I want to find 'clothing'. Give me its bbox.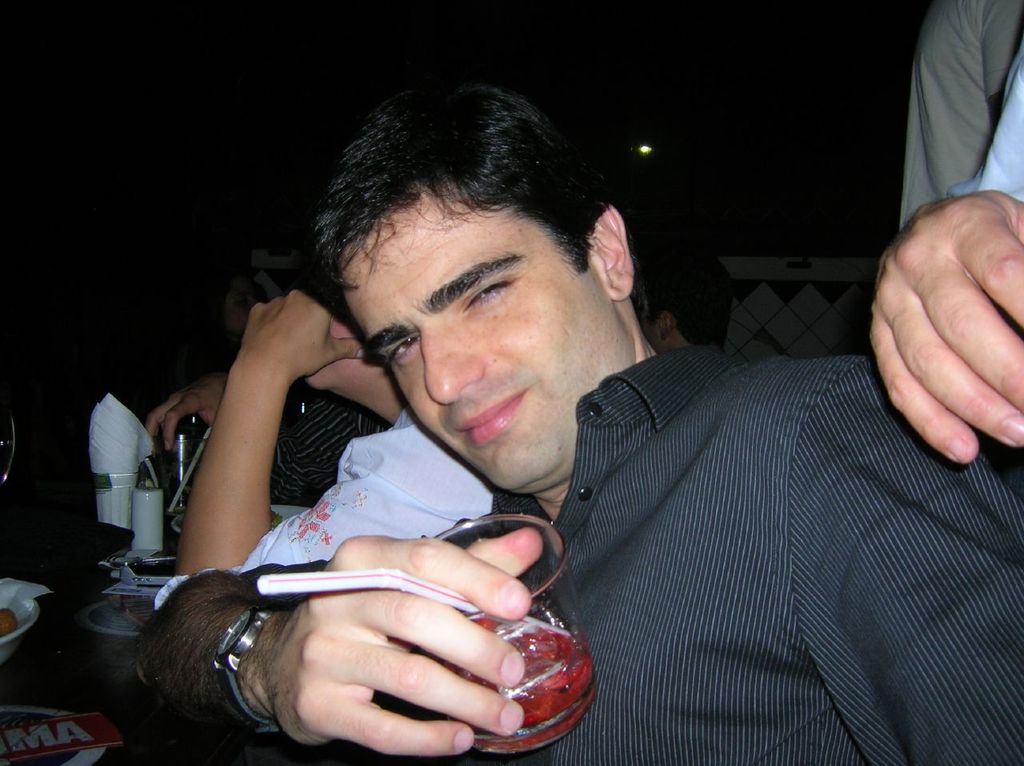
detection(152, 384, 506, 608).
